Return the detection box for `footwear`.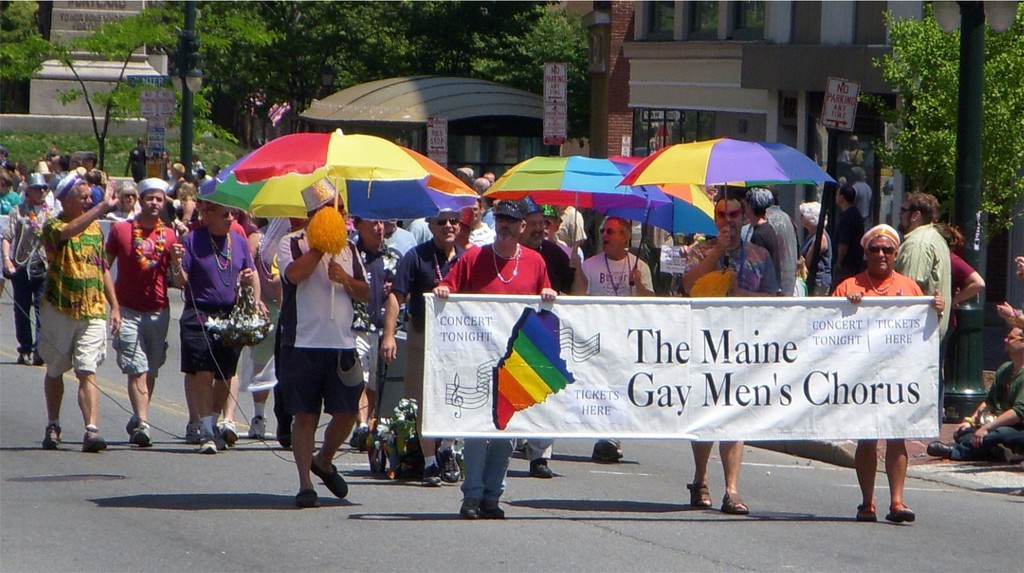
(left=184, top=423, right=197, bottom=441).
